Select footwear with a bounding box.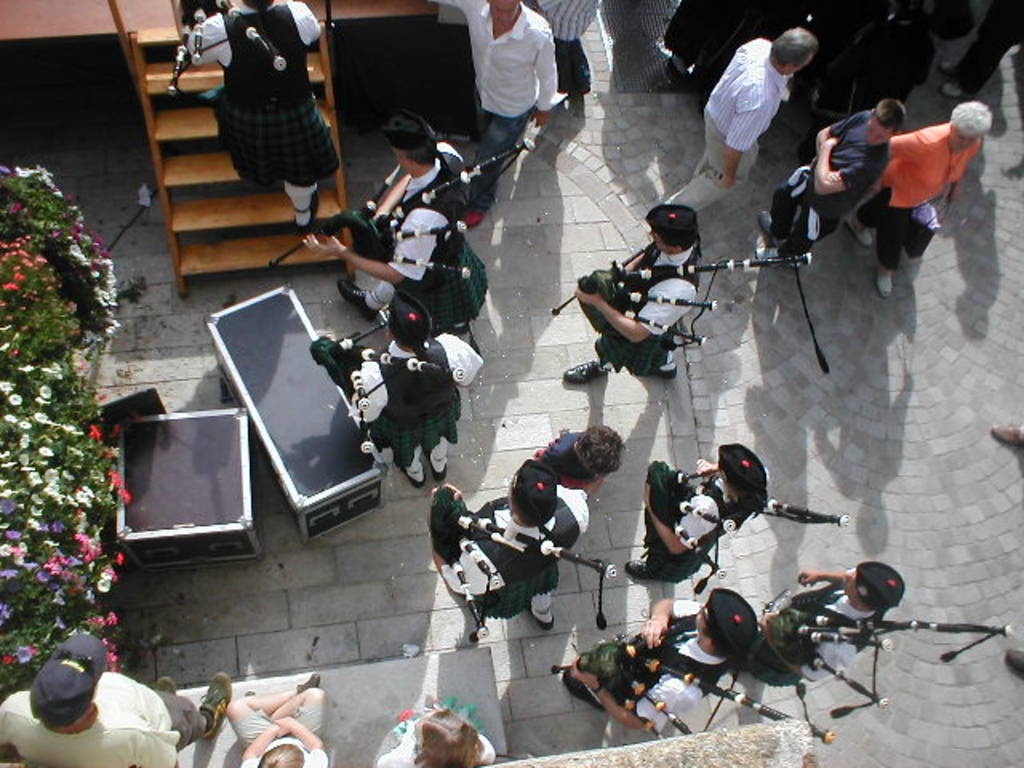
(left=563, top=664, right=608, bottom=709).
